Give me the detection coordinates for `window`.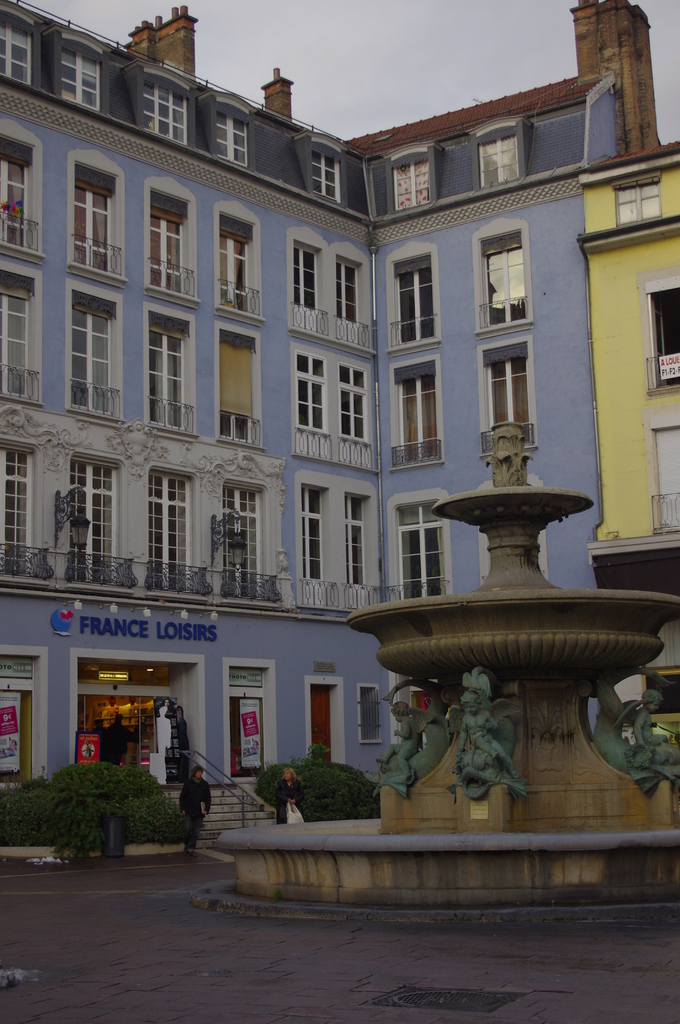
<bbox>219, 484, 256, 593</bbox>.
